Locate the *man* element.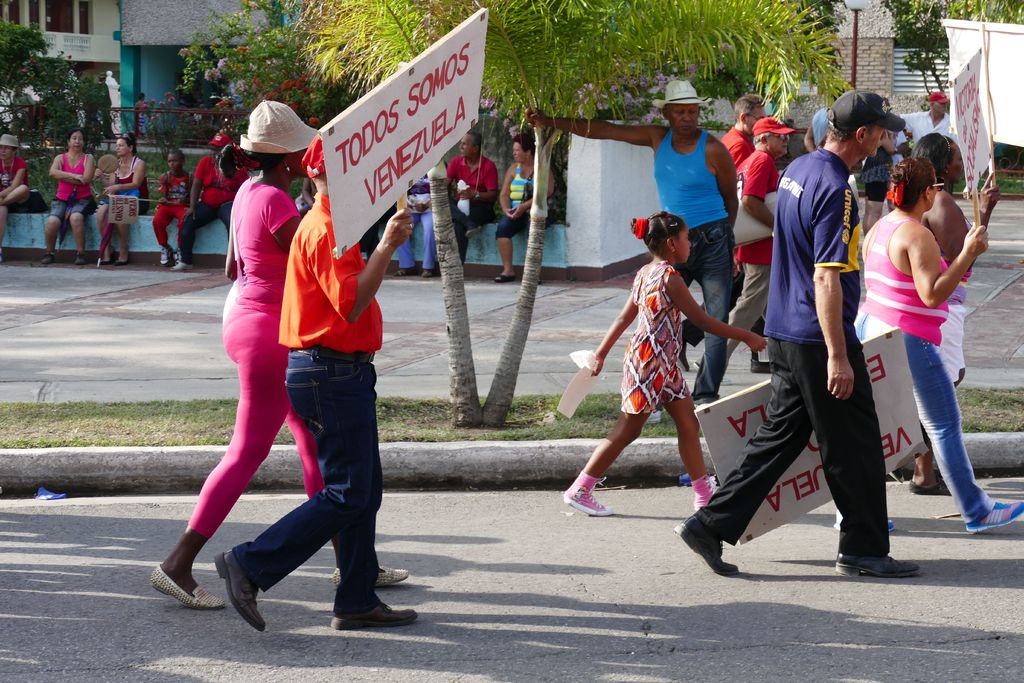
Element bbox: 522/76/744/409.
